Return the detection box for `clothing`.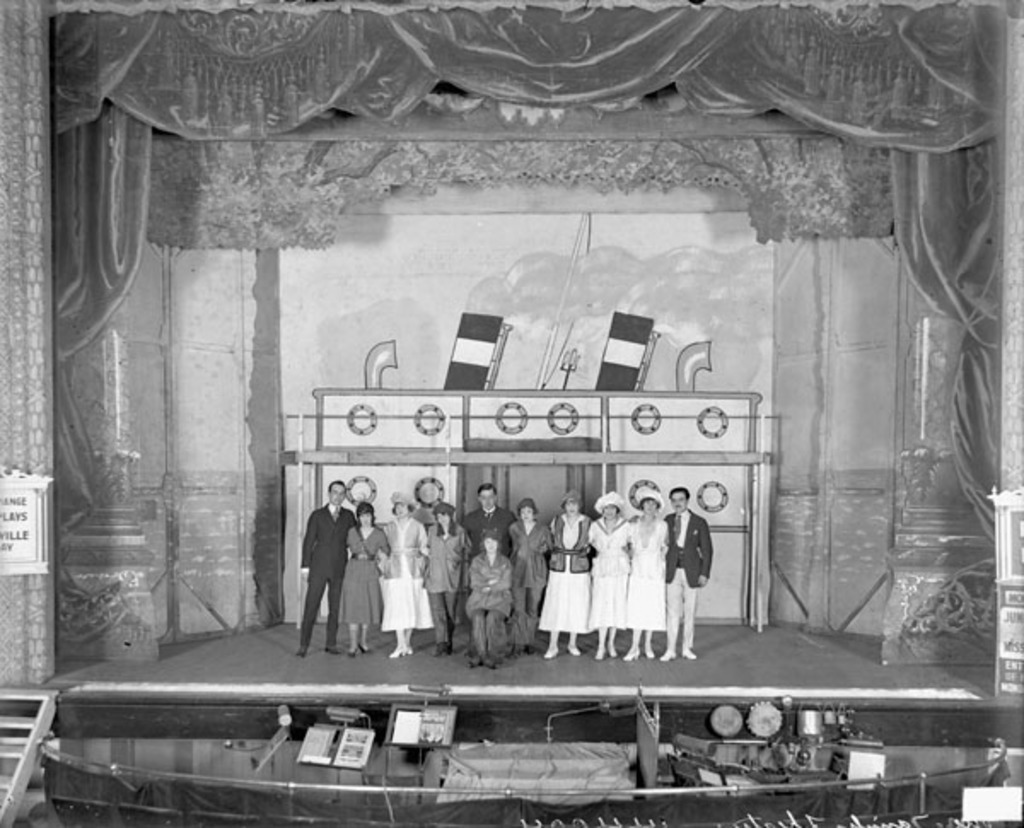
bbox(423, 517, 471, 645).
